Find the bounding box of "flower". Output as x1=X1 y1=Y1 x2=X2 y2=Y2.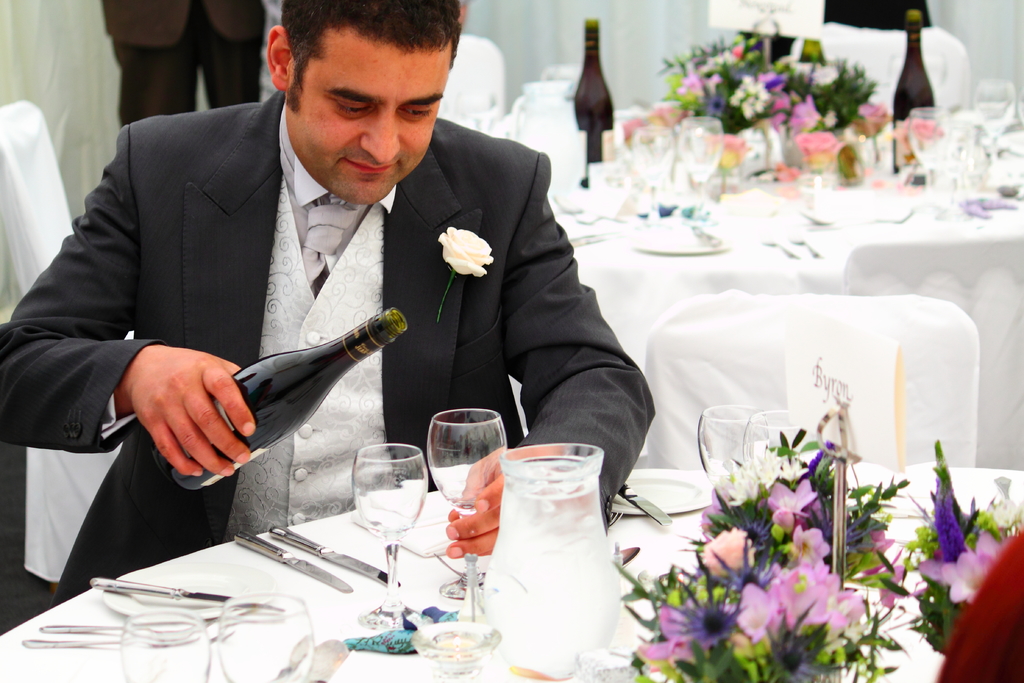
x1=698 y1=523 x2=753 y2=575.
